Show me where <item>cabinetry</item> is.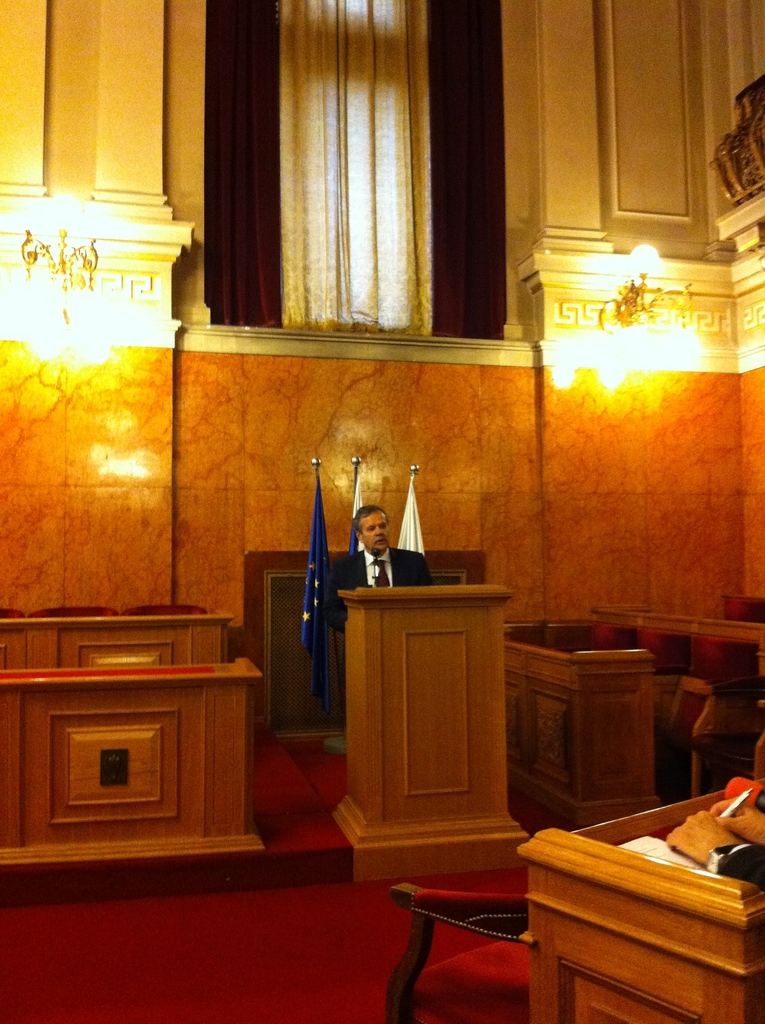
<item>cabinetry</item> is at <bbox>0, 606, 233, 669</bbox>.
